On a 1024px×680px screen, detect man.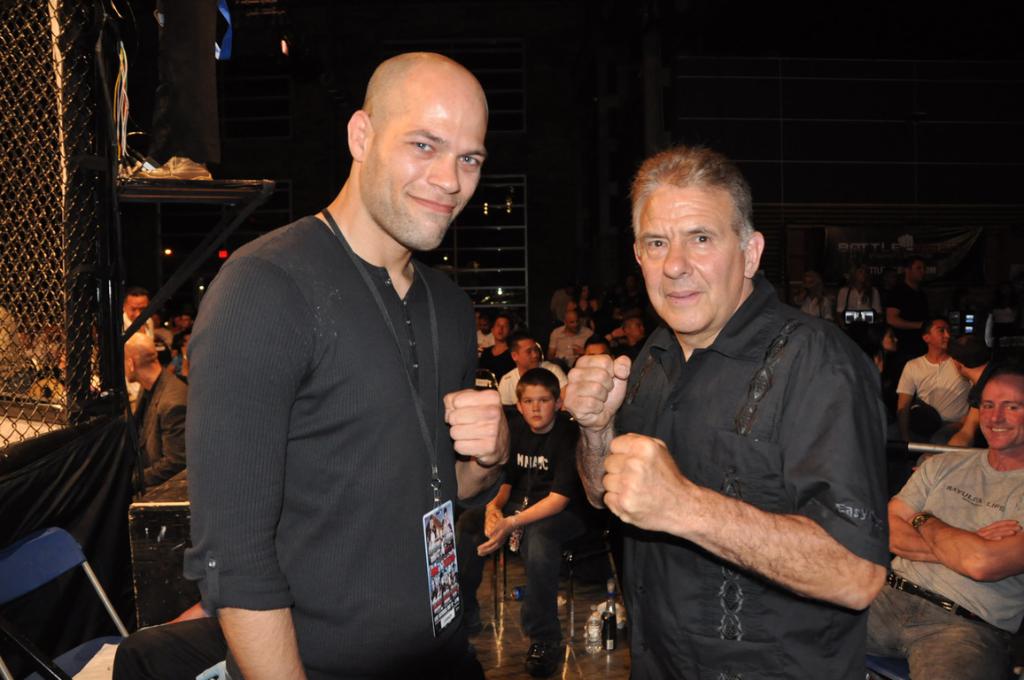
[x1=497, y1=336, x2=569, y2=407].
